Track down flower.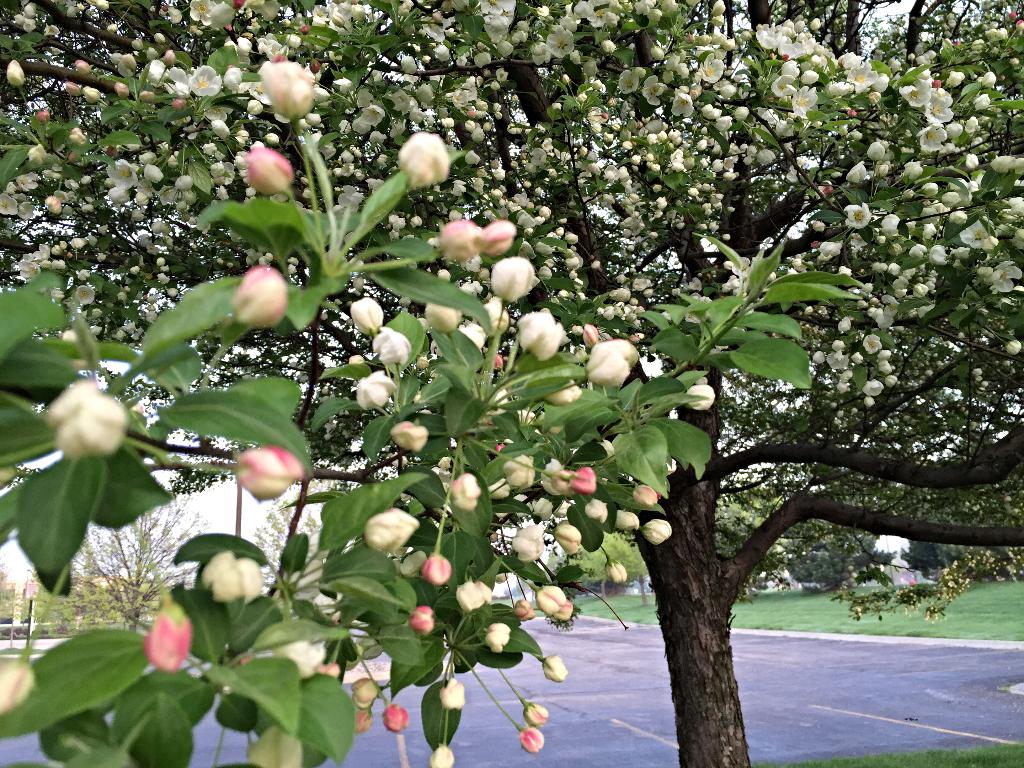
Tracked to detection(49, 380, 123, 463).
